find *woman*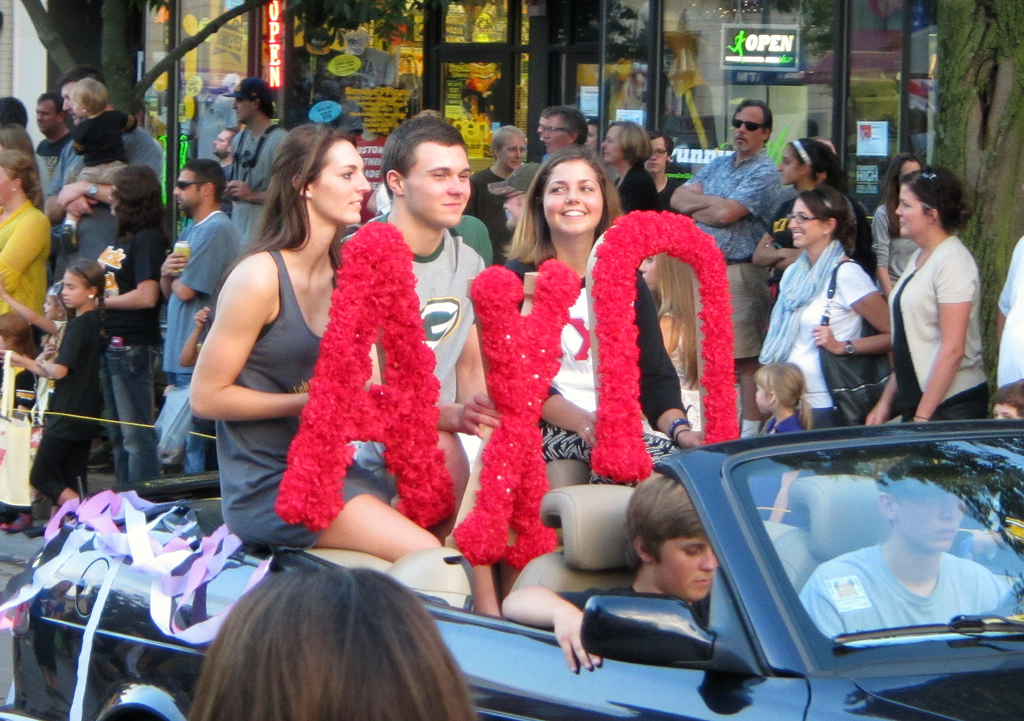
(191, 565, 484, 720)
